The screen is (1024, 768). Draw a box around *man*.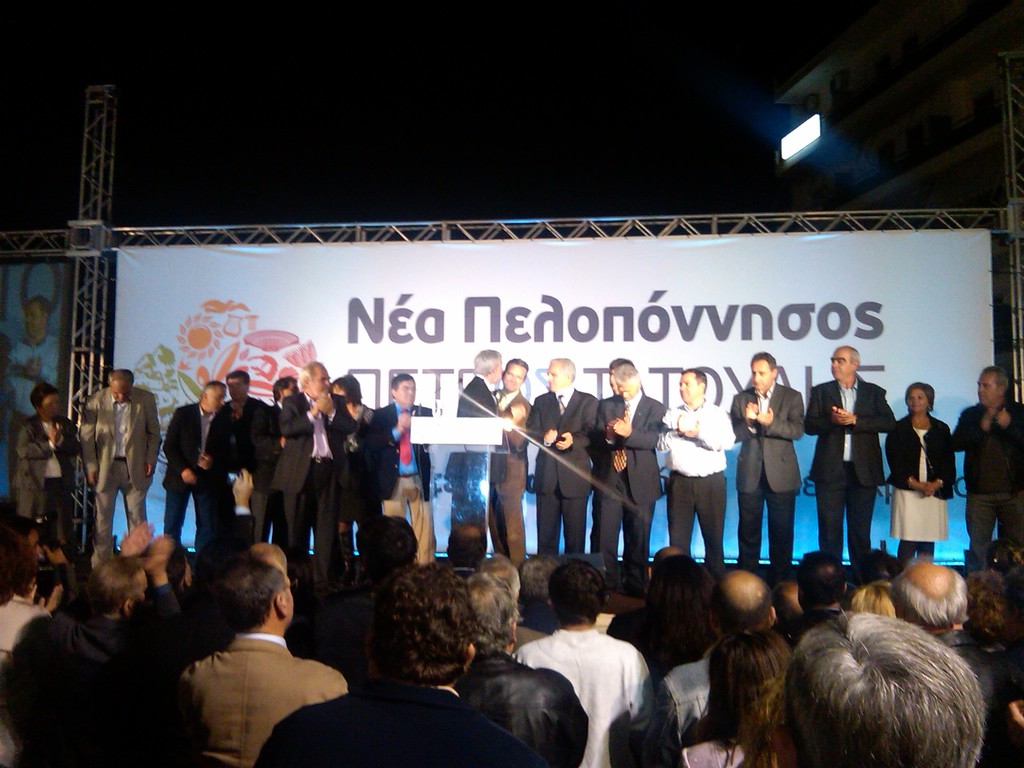
bbox=(486, 357, 533, 571).
